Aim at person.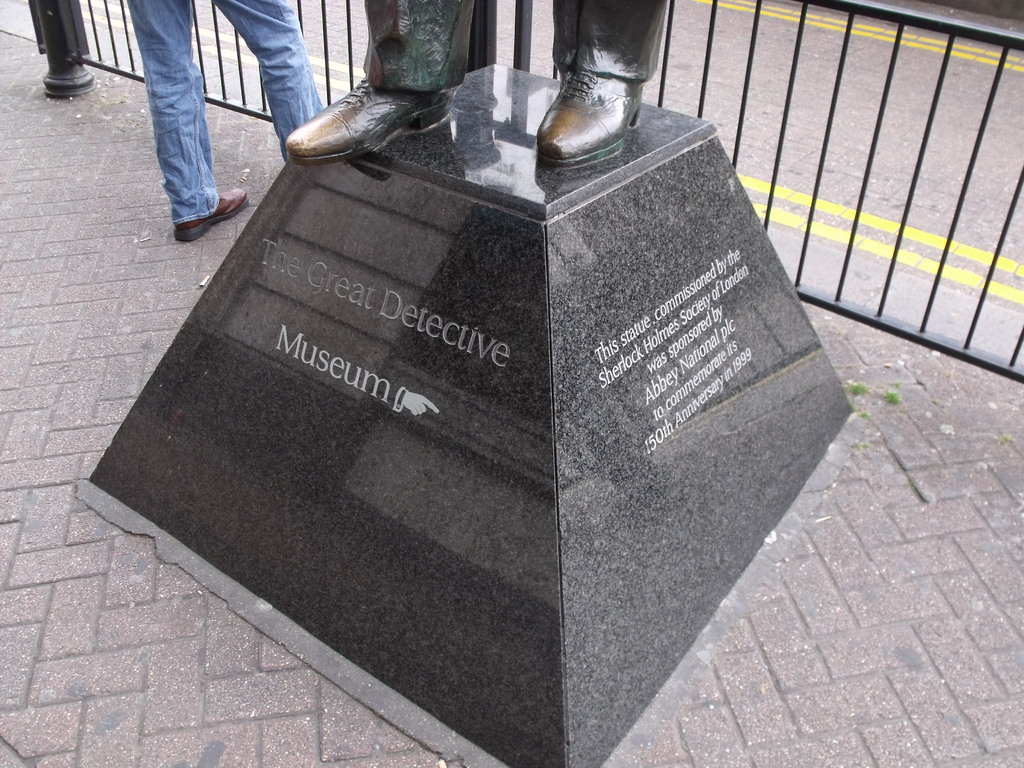
Aimed at BBox(86, 0, 360, 212).
